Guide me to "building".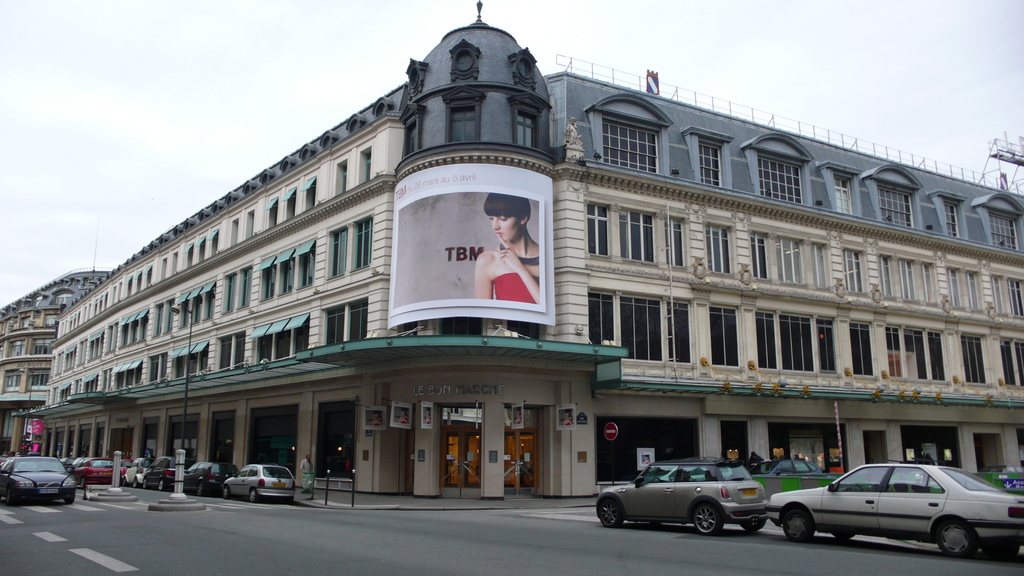
Guidance: <bbox>0, 269, 113, 456</bbox>.
